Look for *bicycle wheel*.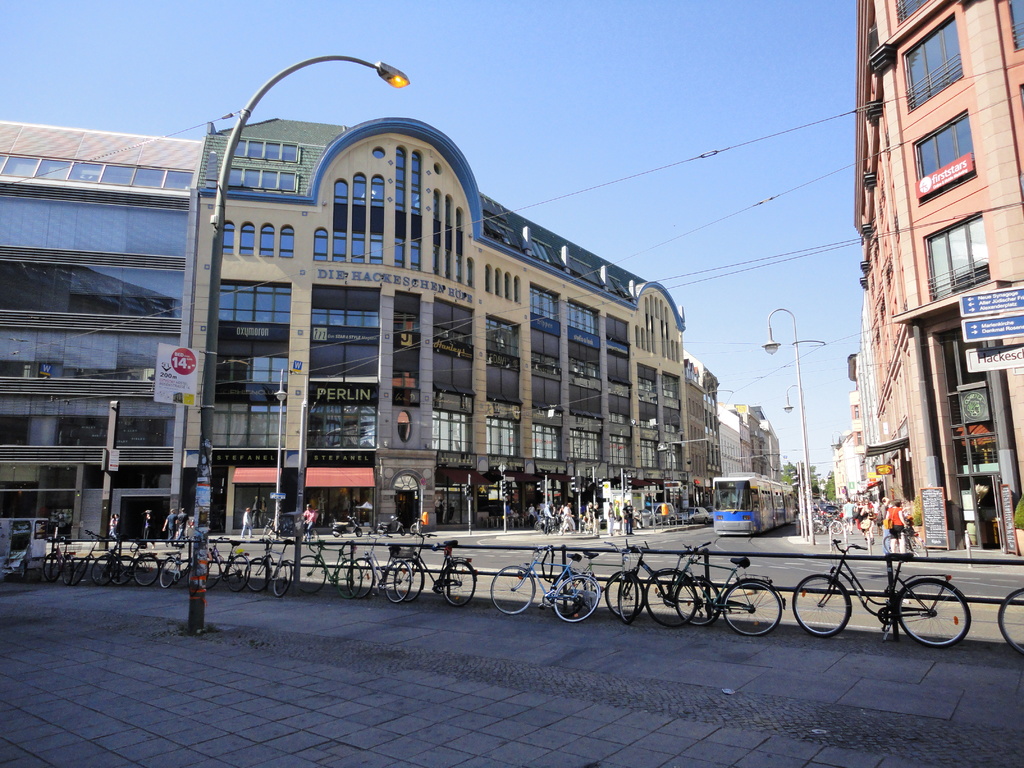
Found: region(441, 560, 473, 610).
